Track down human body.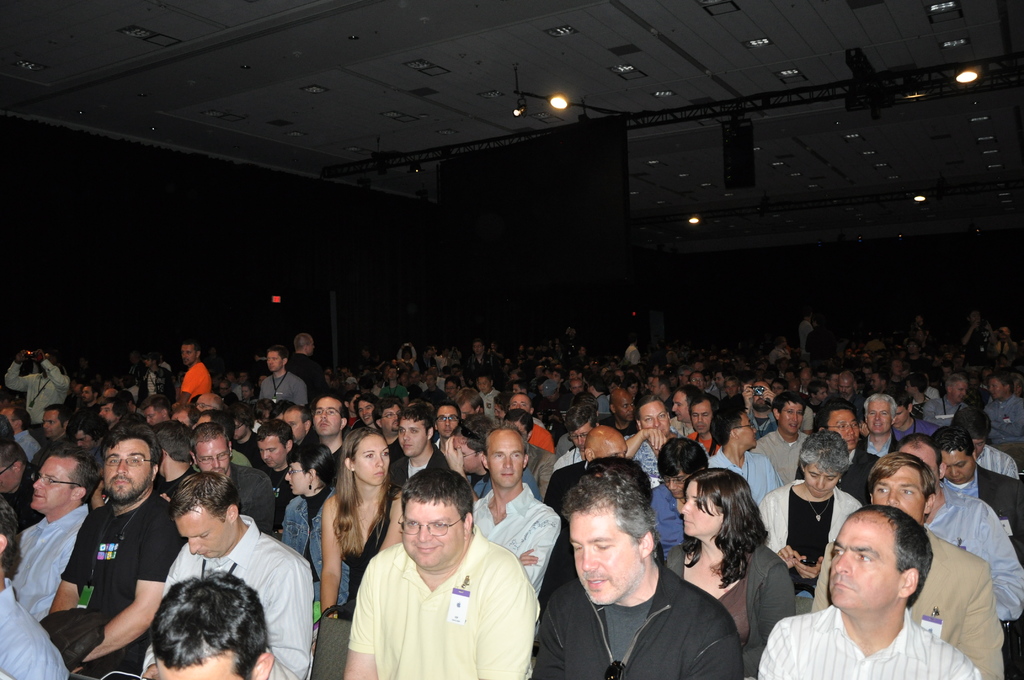
Tracked to detection(504, 377, 533, 393).
